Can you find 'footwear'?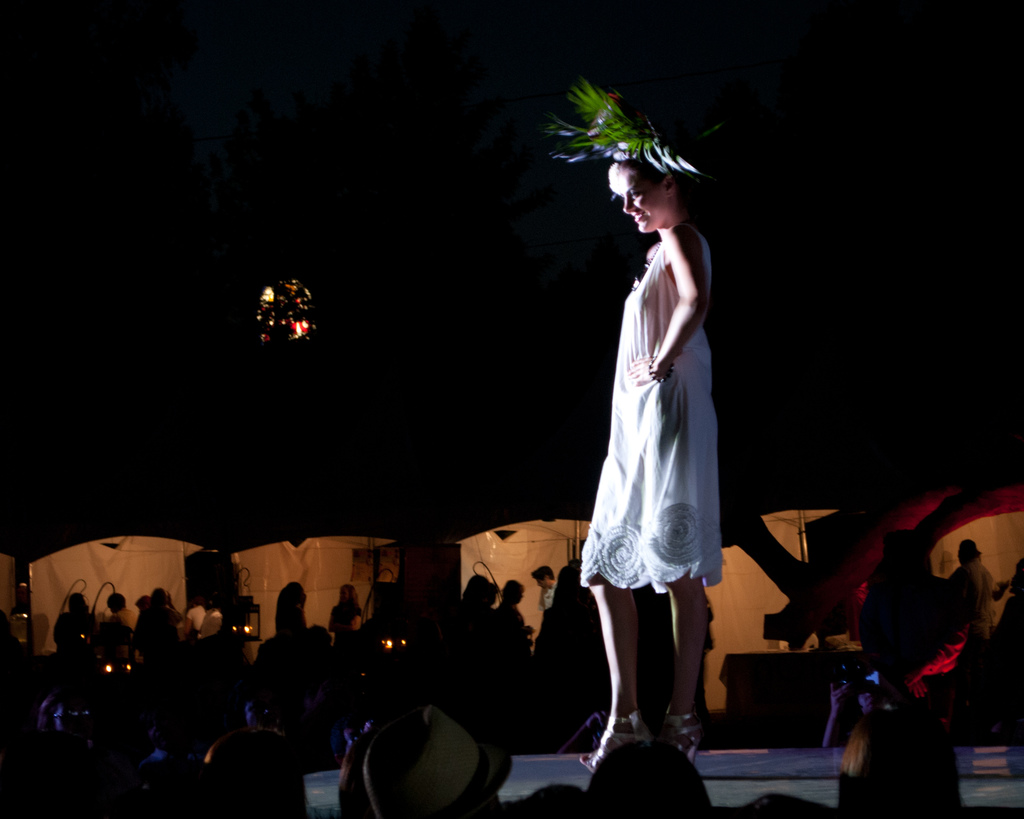
Yes, bounding box: <box>655,706,703,763</box>.
